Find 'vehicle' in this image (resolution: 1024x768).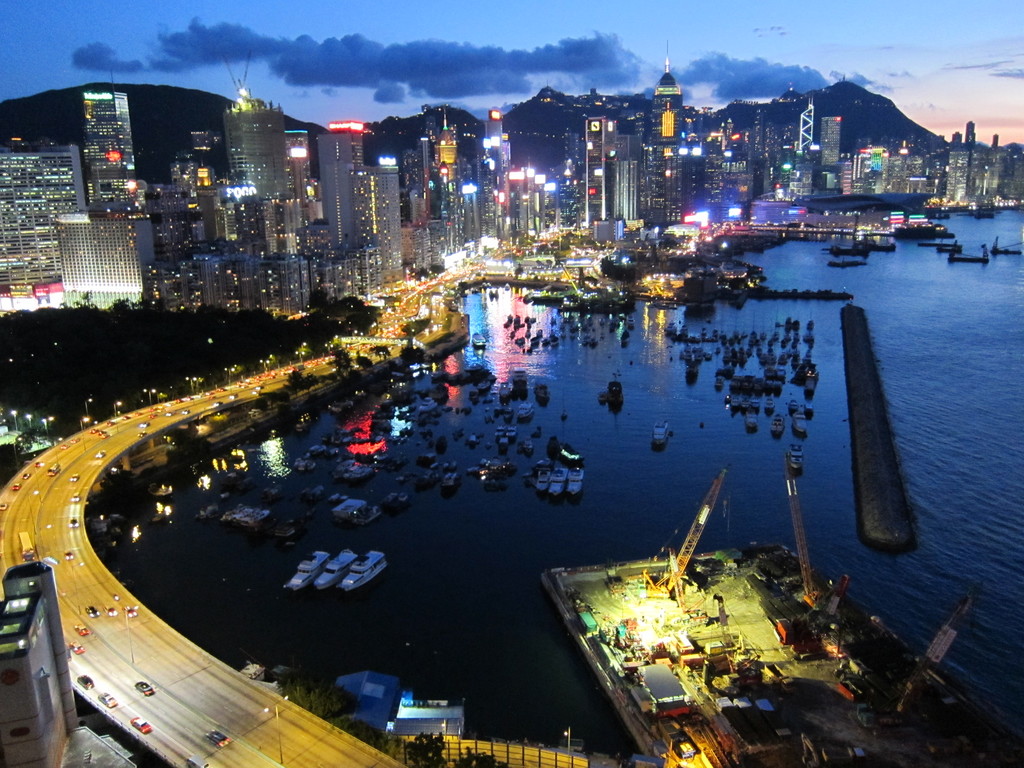
[x1=313, y1=549, x2=355, y2=590].
